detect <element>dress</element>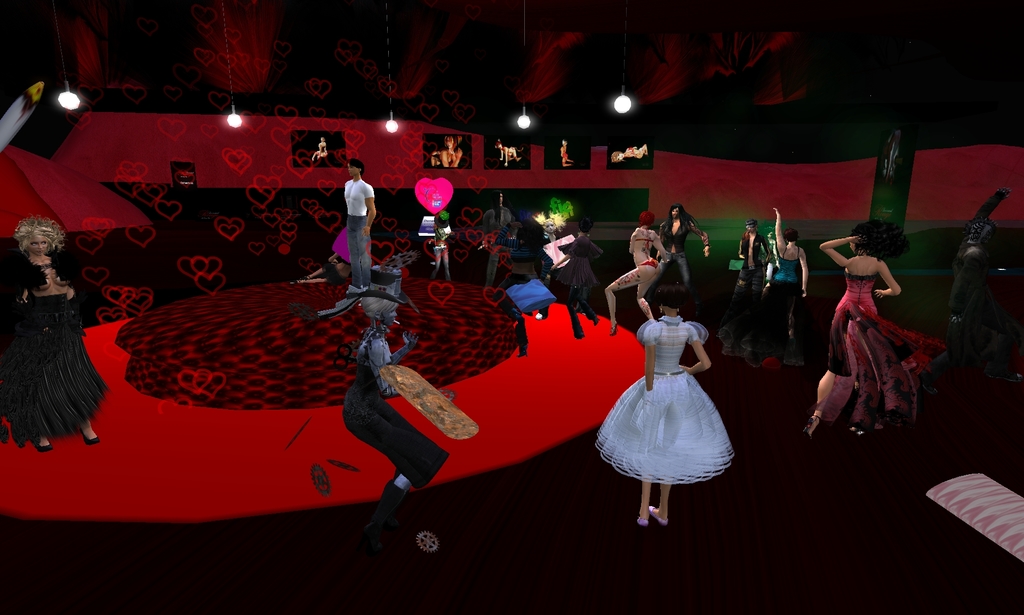
detection(342, 324, 450, 491)
